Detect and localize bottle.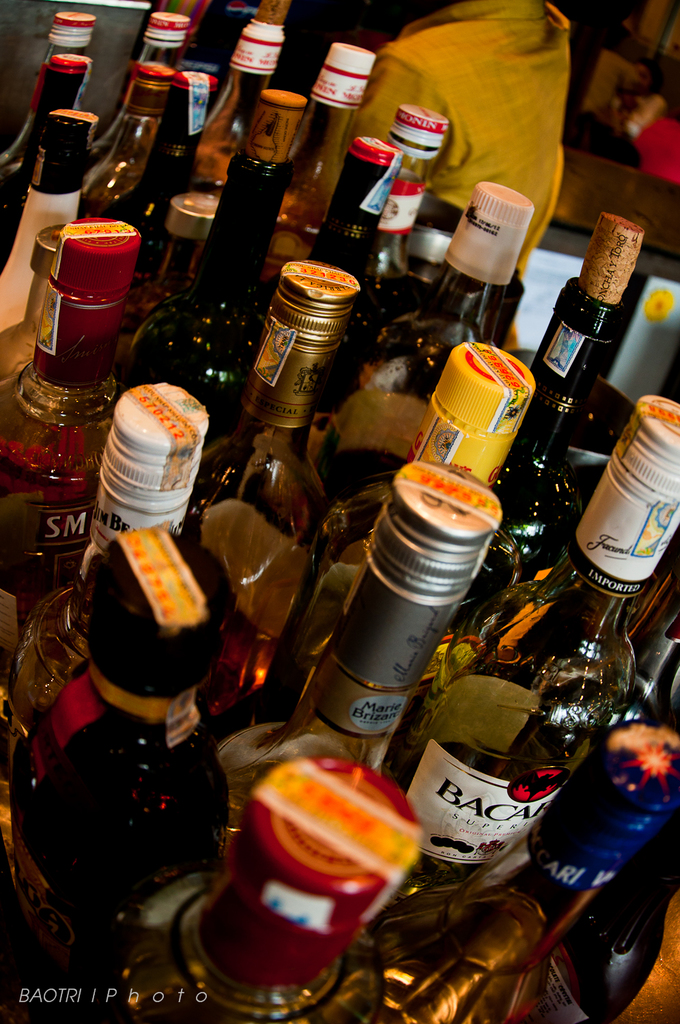
Localized at bbox(197, 0, 292, 189).
